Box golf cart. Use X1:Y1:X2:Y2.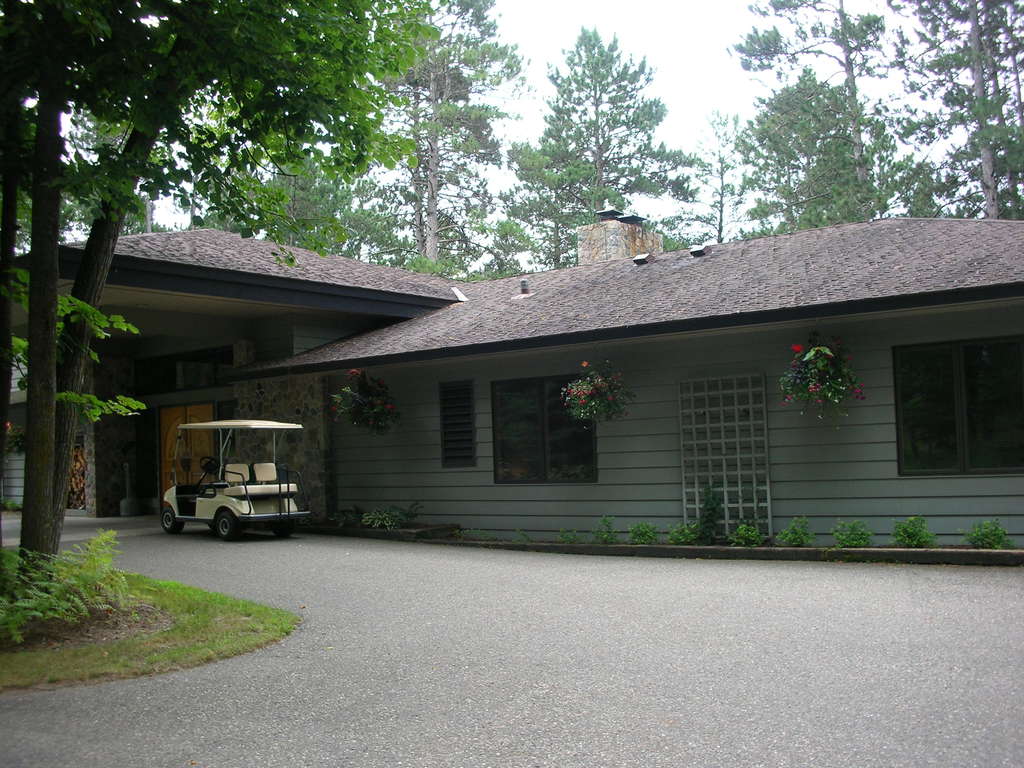
161:417:312:542.
